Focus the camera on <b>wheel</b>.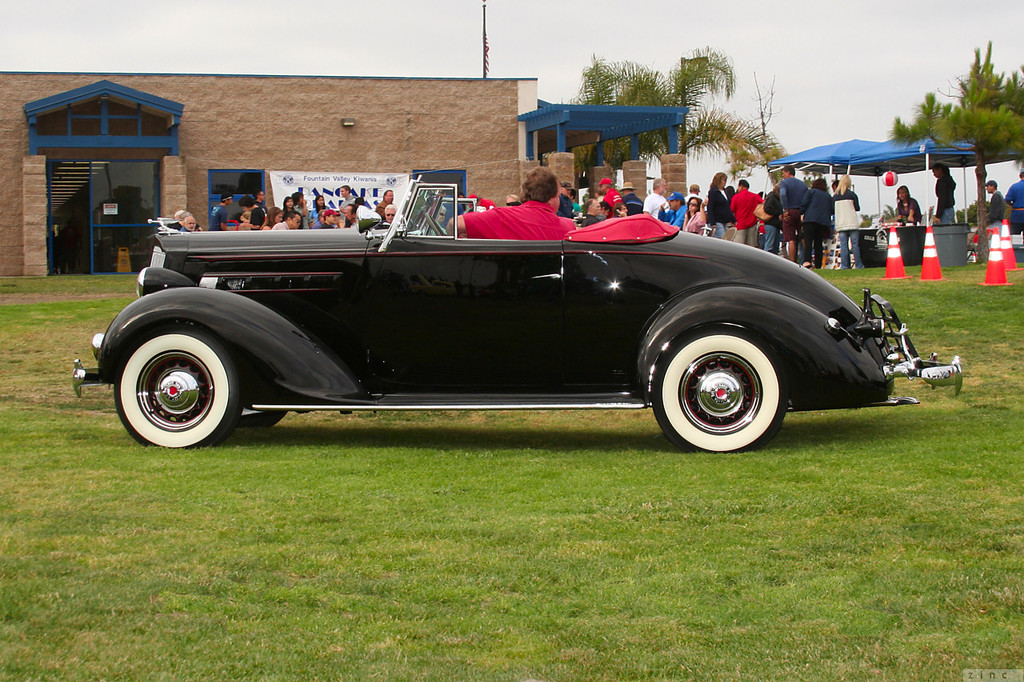
Focus region: {"x1": 652, "y1": 322, "x2": 790, "y2": 453}.
